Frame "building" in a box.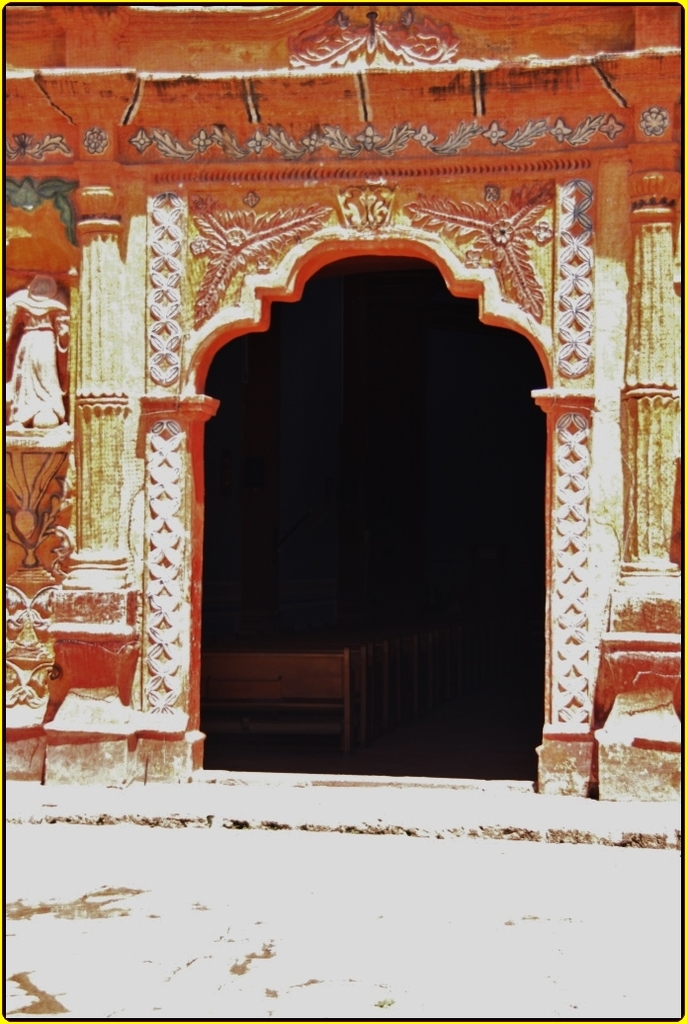
bbox(0, 5, 686, 810).
